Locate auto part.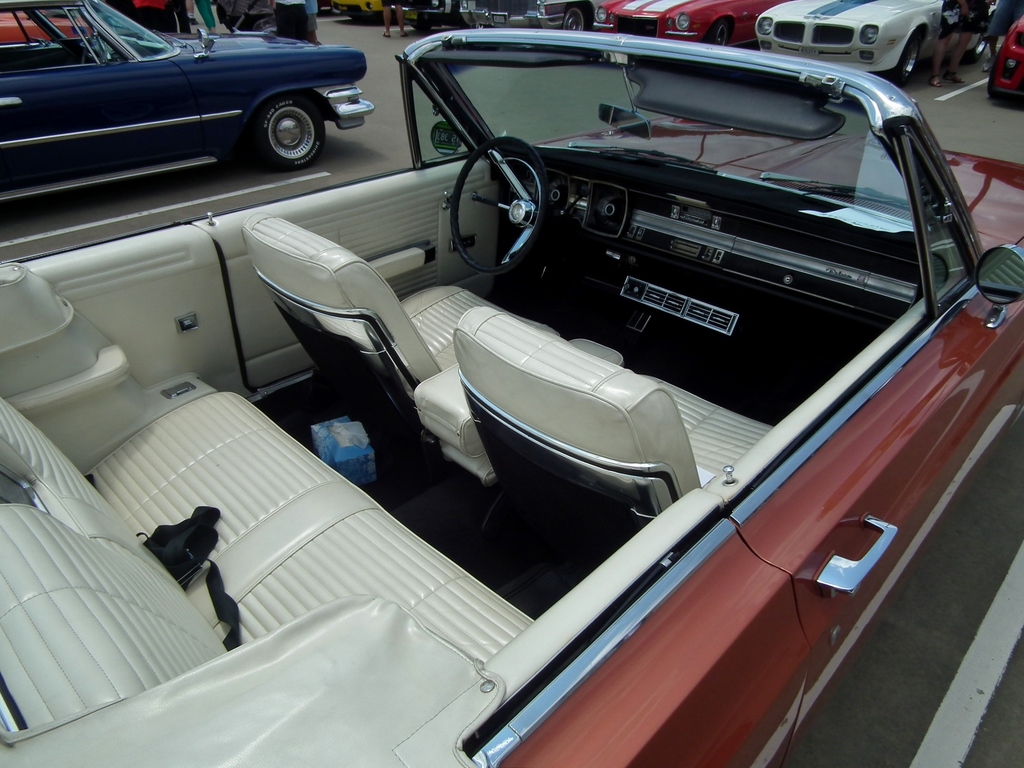
Bounding box: (718, 306, 1023, 699).
